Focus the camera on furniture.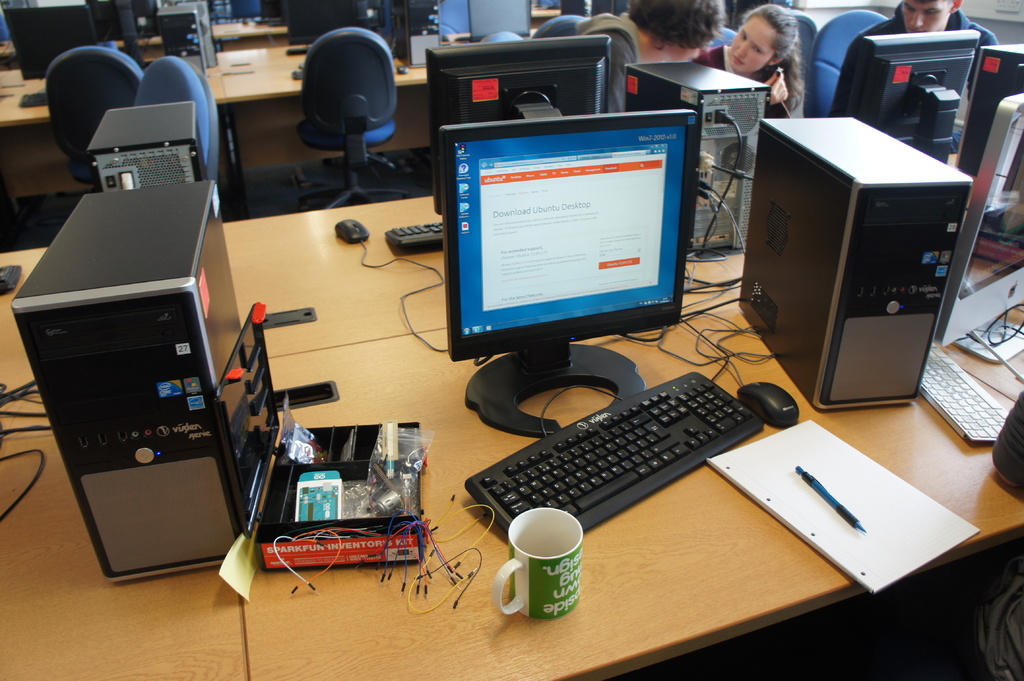
Focus region: Rect(531, 13, 586, 39).
